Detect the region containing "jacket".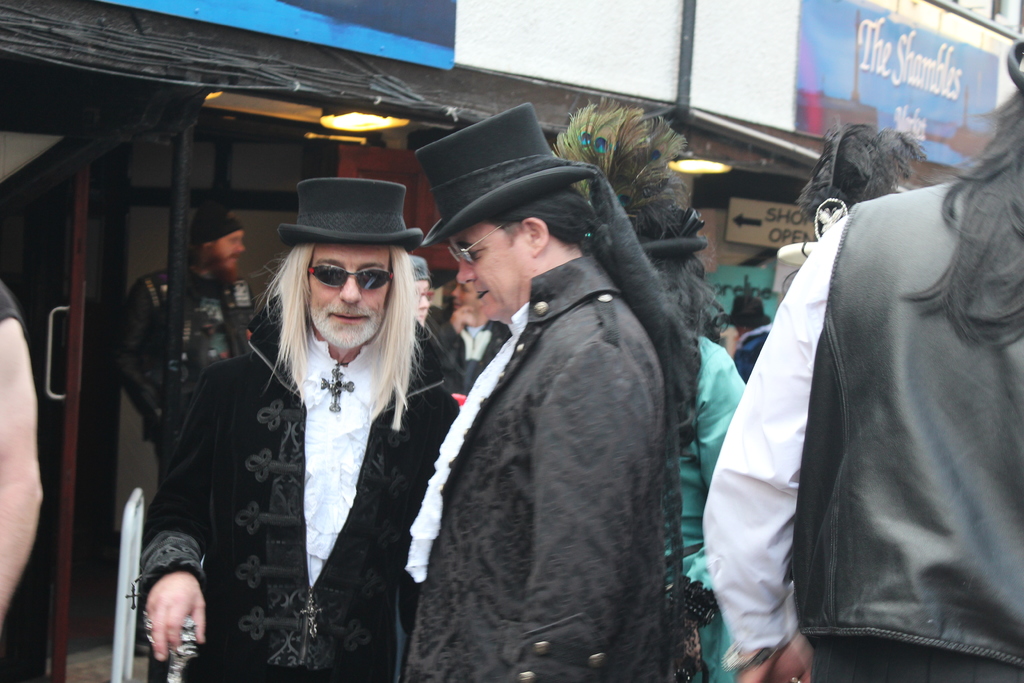
x1=734 y1=320 x2=783 y2=379.
